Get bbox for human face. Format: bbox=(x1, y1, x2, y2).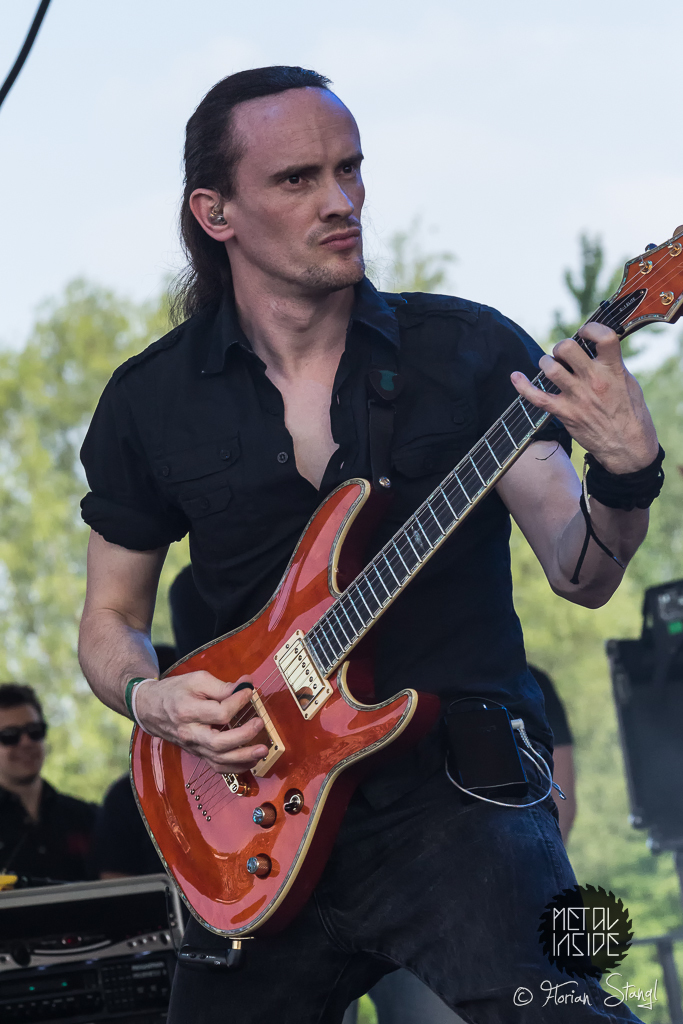
bbox=(0, 700, 42, 796).
